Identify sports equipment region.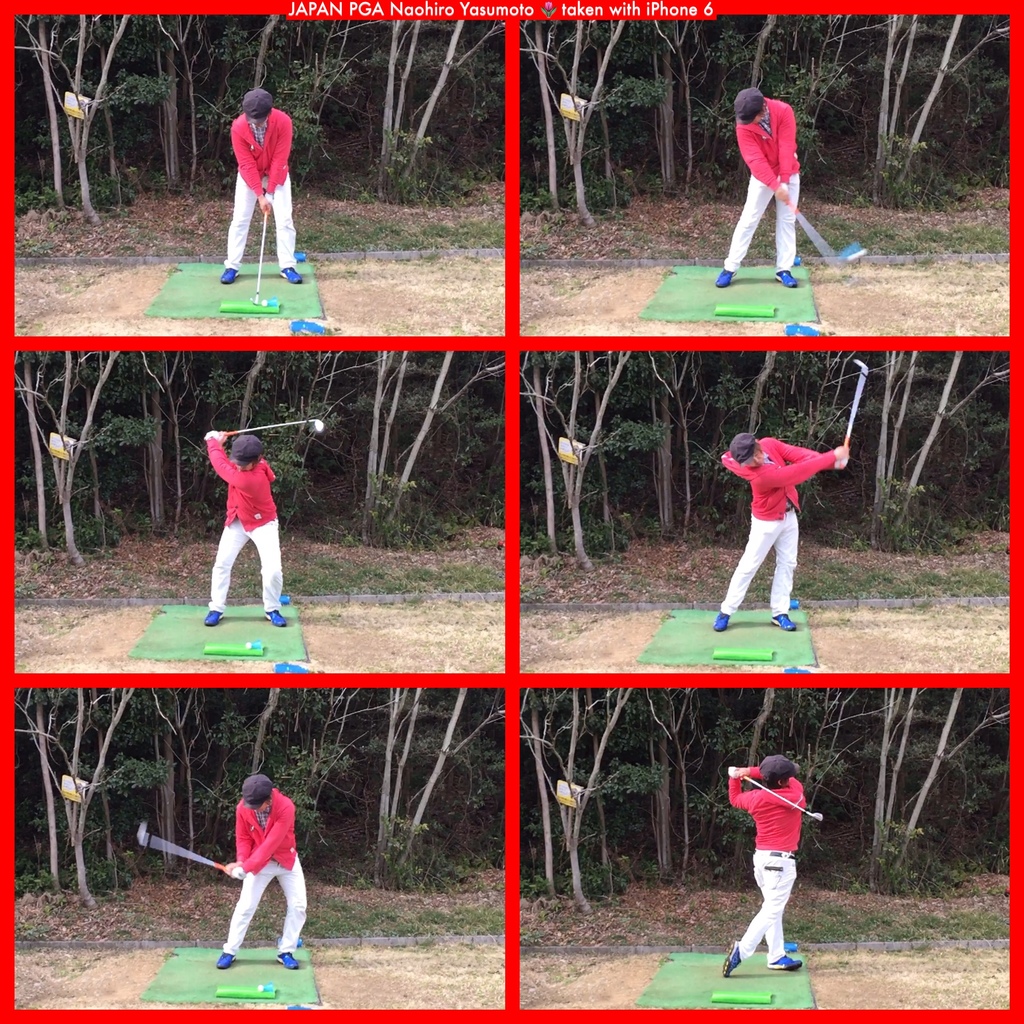
Region: BBox(847, 358, 868, 453).
